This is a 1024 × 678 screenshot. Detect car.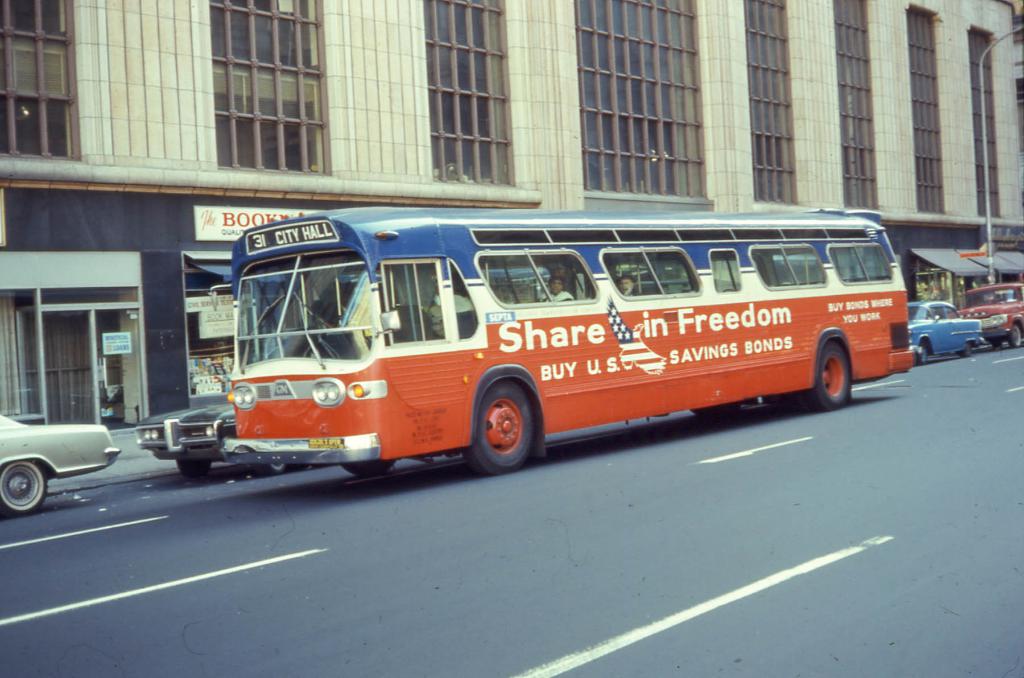
[906, 300, 980, 365].
